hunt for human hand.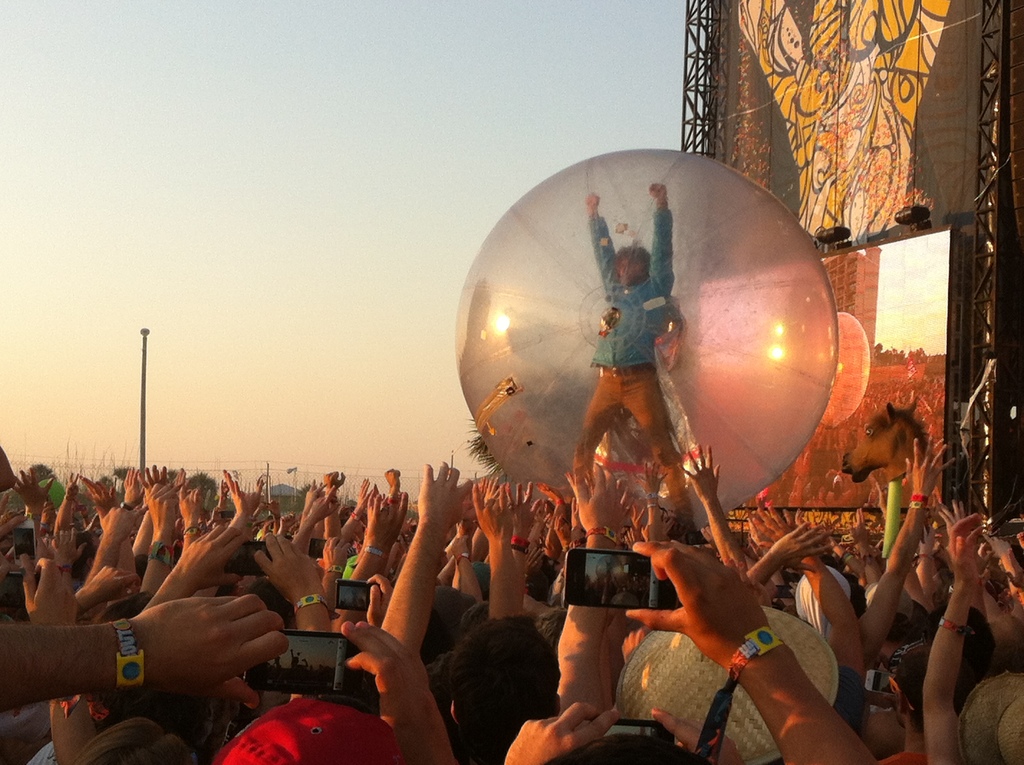
Hunted down at bbox=[366, 572, 394, 627].
